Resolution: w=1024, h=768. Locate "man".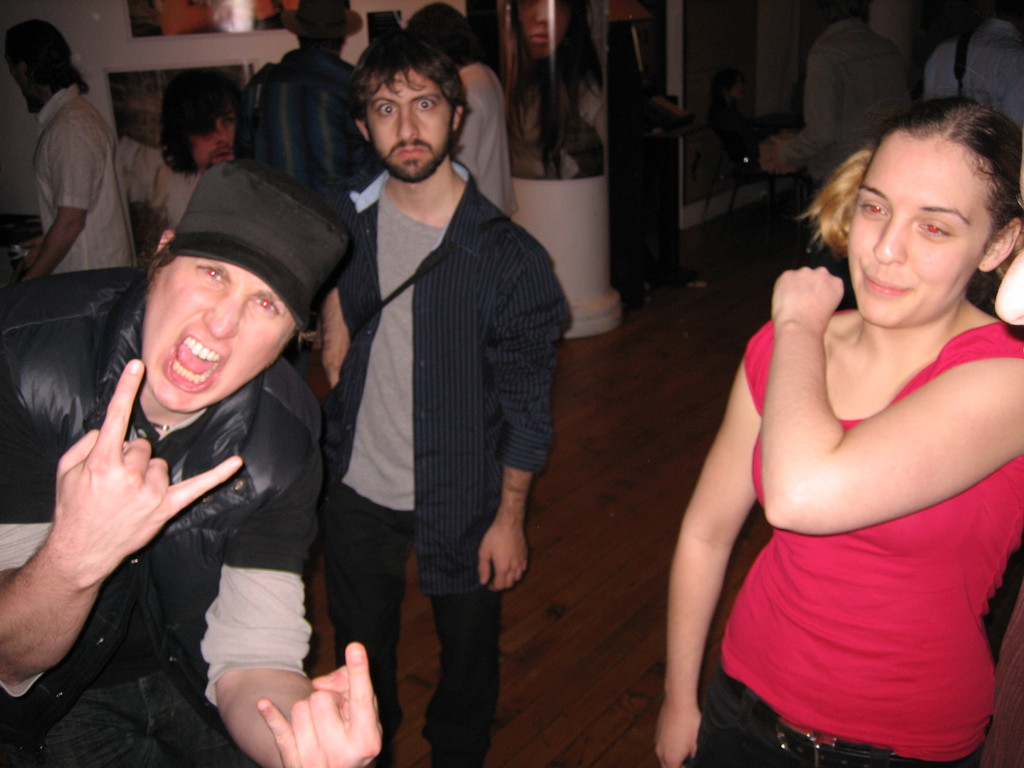
x1=0 y1=162 x2=390 y2=767.
